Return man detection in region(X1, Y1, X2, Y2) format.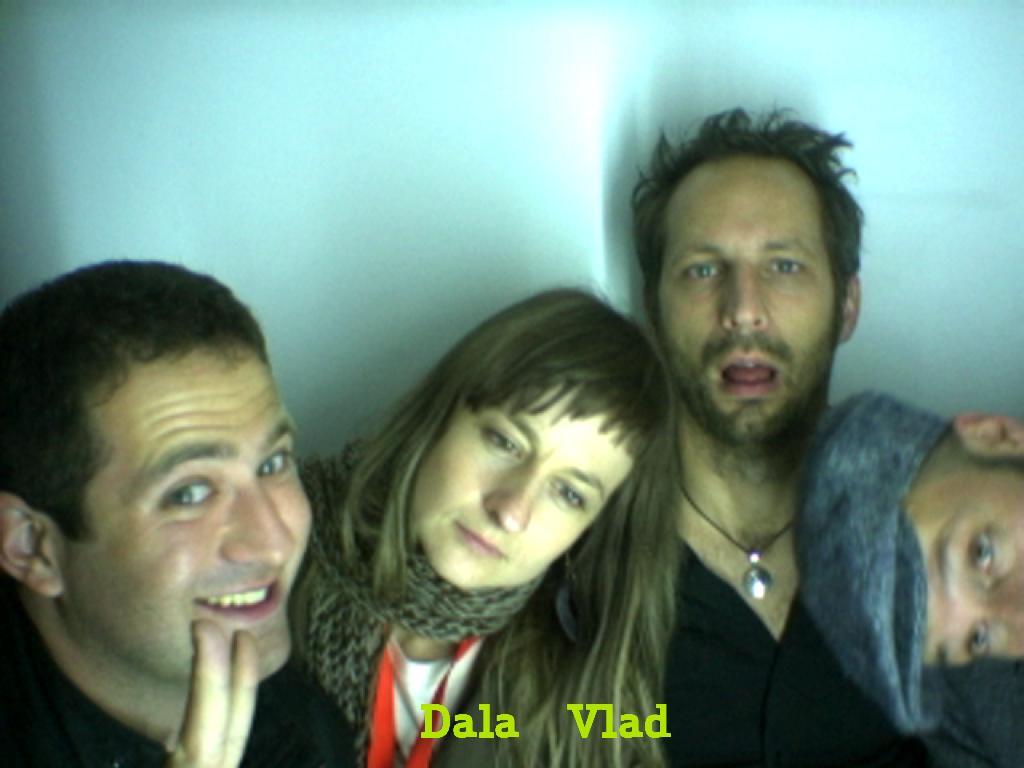
region(0, 255, 316, 767).
